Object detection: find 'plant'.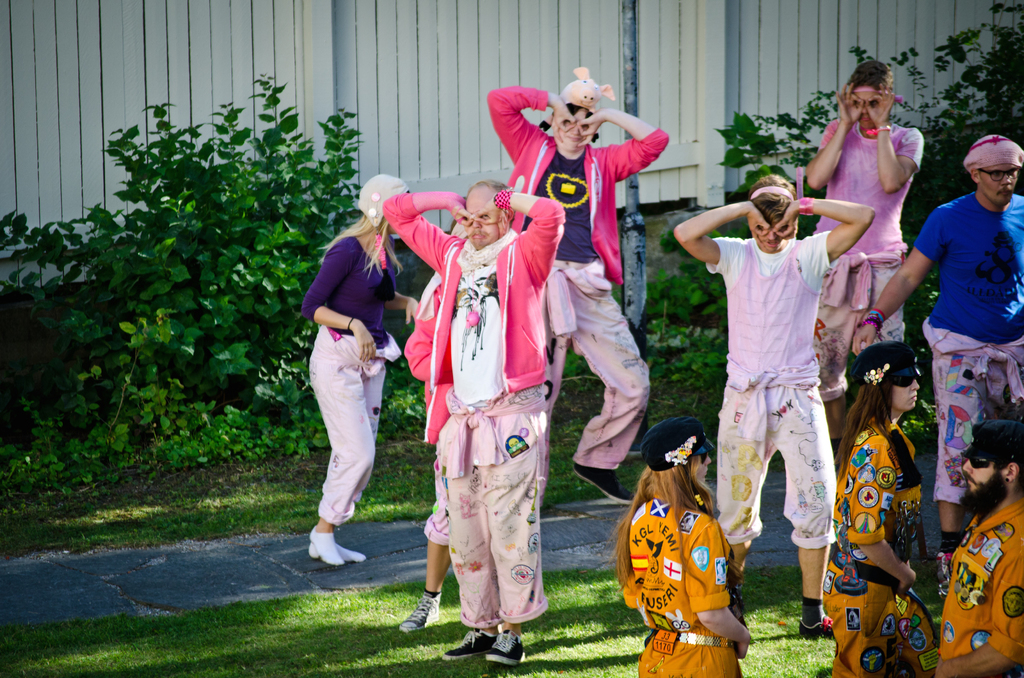
Rect(636, 227, 732, 437).
